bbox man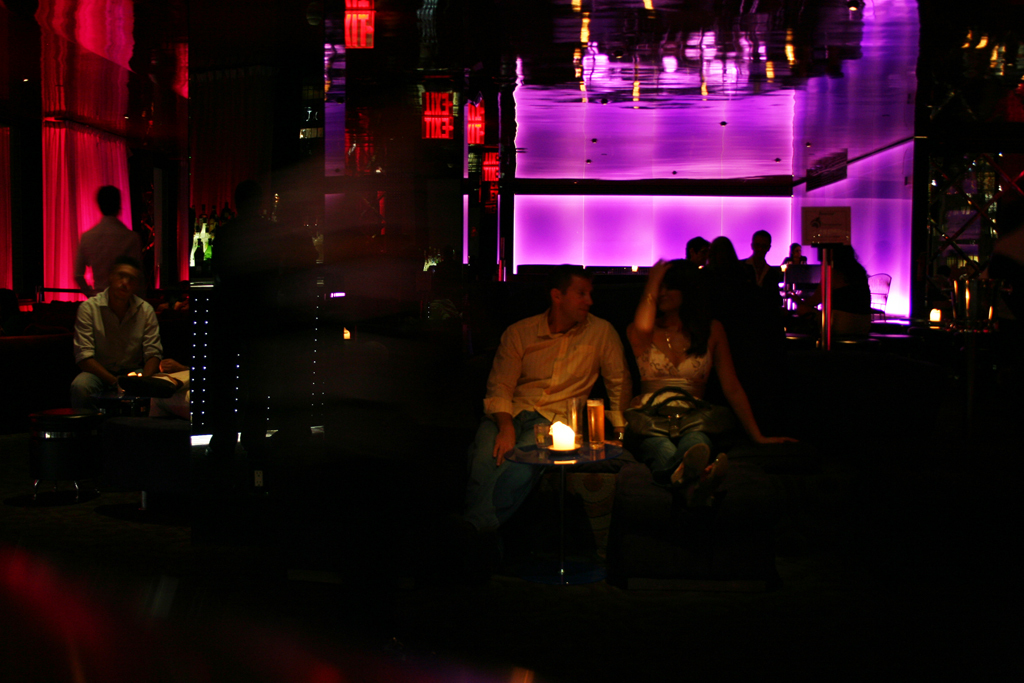
68:263:163:404
